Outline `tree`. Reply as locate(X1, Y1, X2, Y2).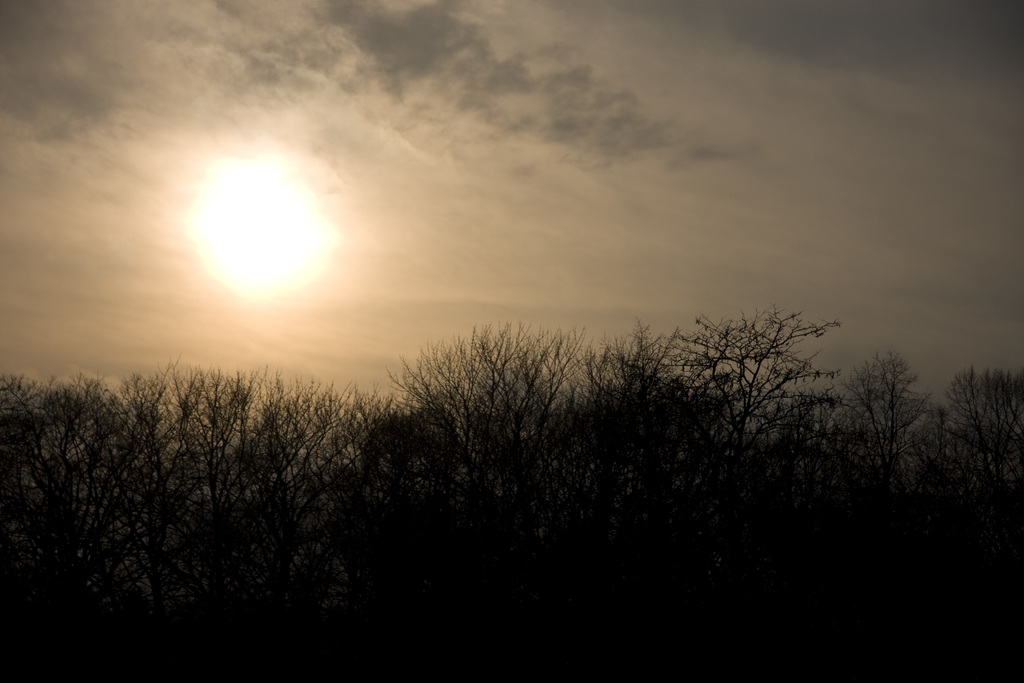
locate(676, 304, 847, 457).
